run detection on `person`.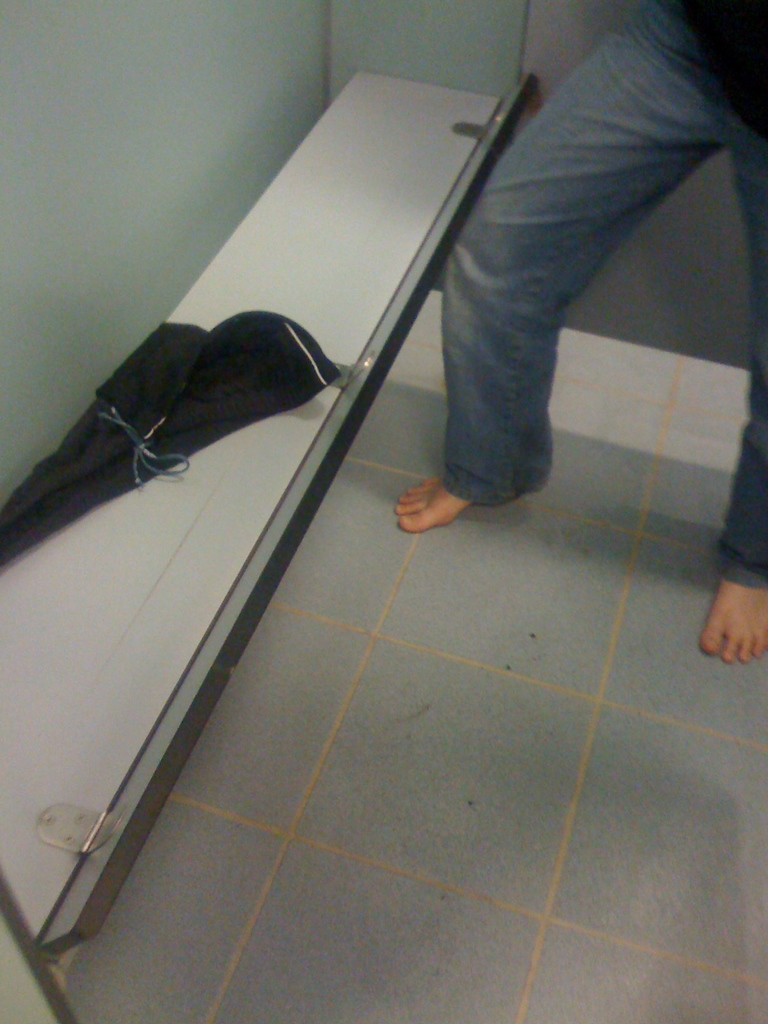
Result: box(391, 0, 767, 662).
